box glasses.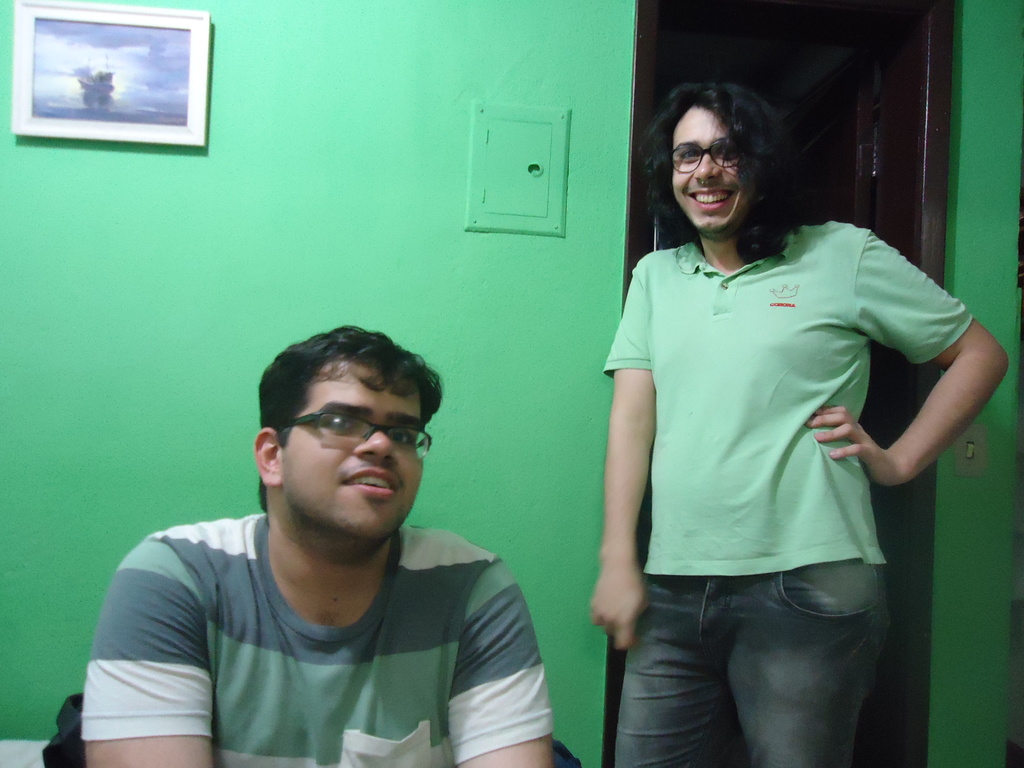
280/408/435/463.
